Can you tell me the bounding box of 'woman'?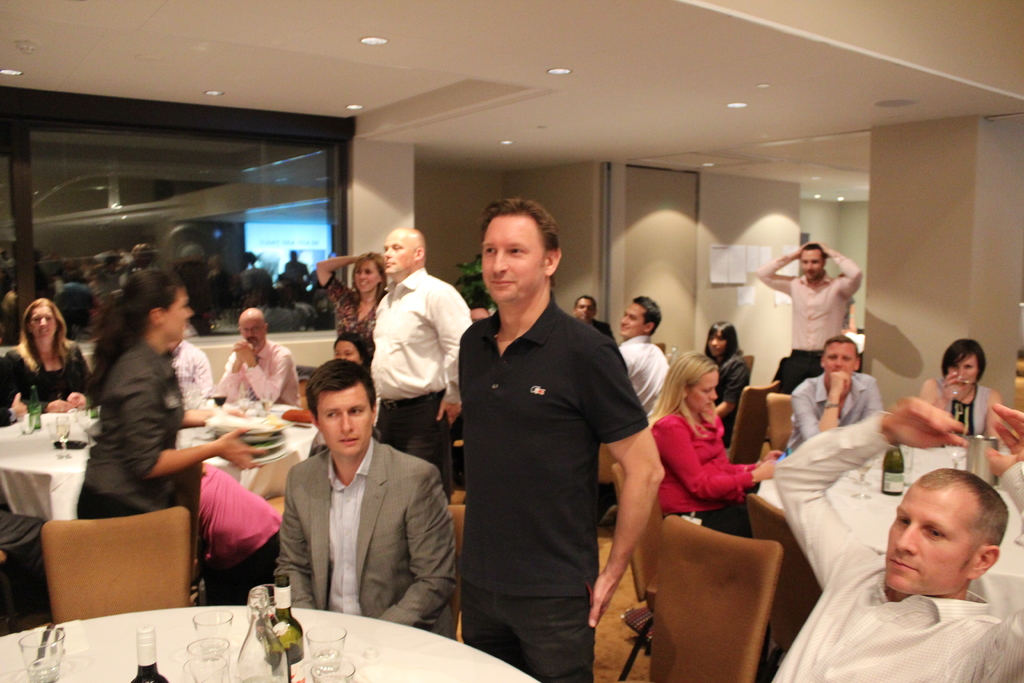
{"left": 315, "top": 252, "right": 387, "bottom": 362}.
